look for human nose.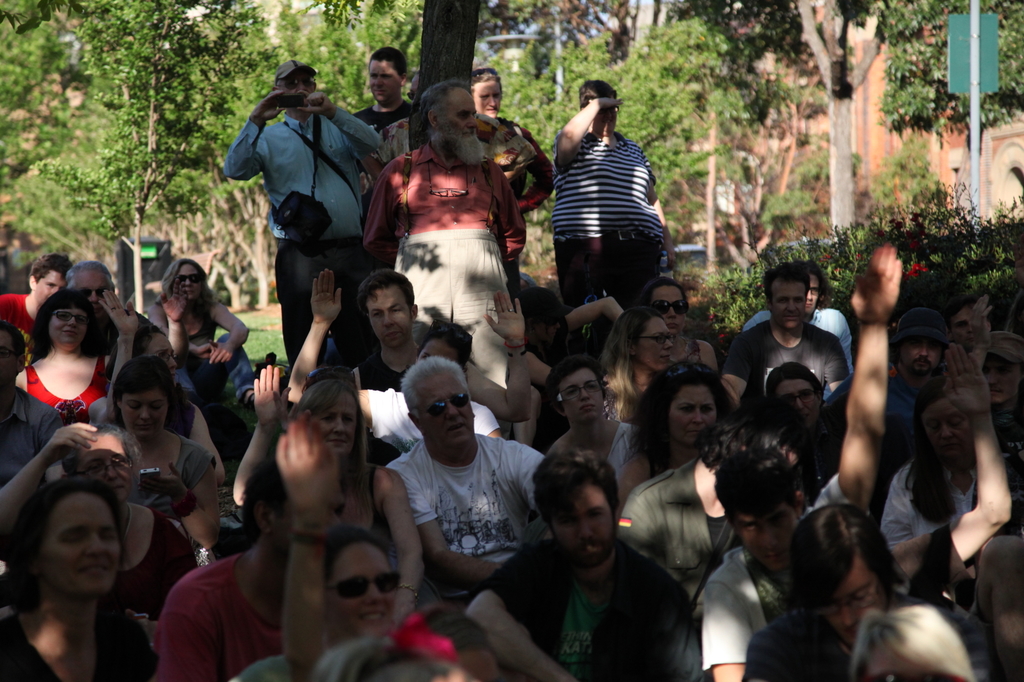
Found: (578, 515, 591, 532).
